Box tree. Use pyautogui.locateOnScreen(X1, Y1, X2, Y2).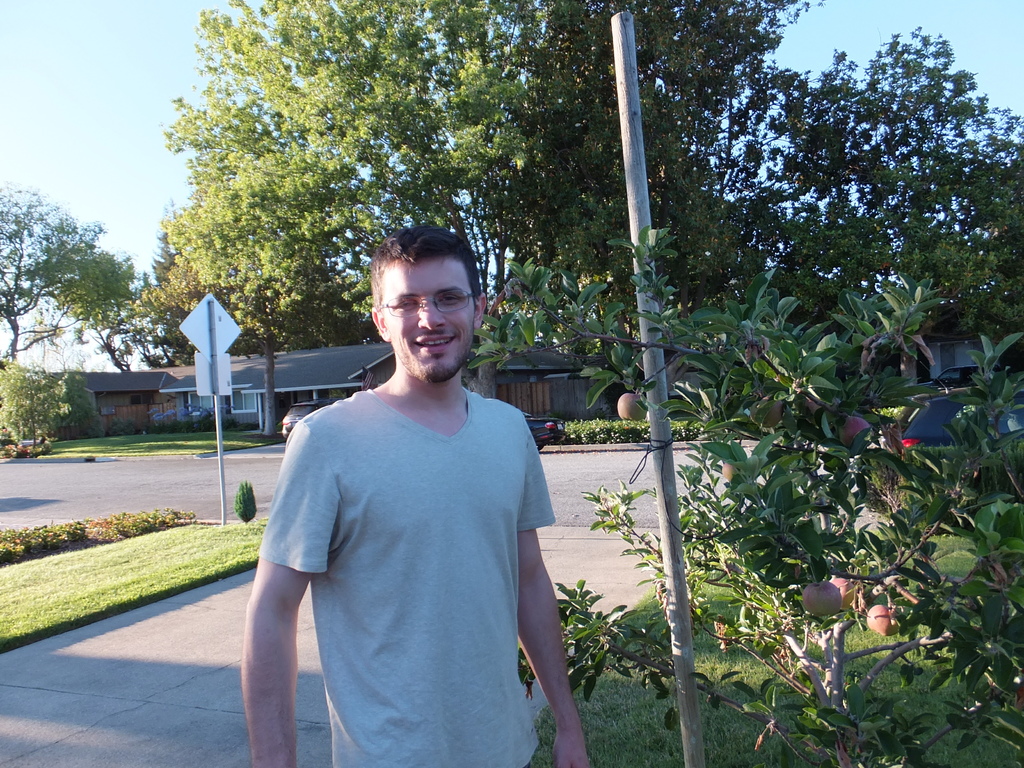
pyautogui.locateOnScreen(70, 250, 128, 325).
